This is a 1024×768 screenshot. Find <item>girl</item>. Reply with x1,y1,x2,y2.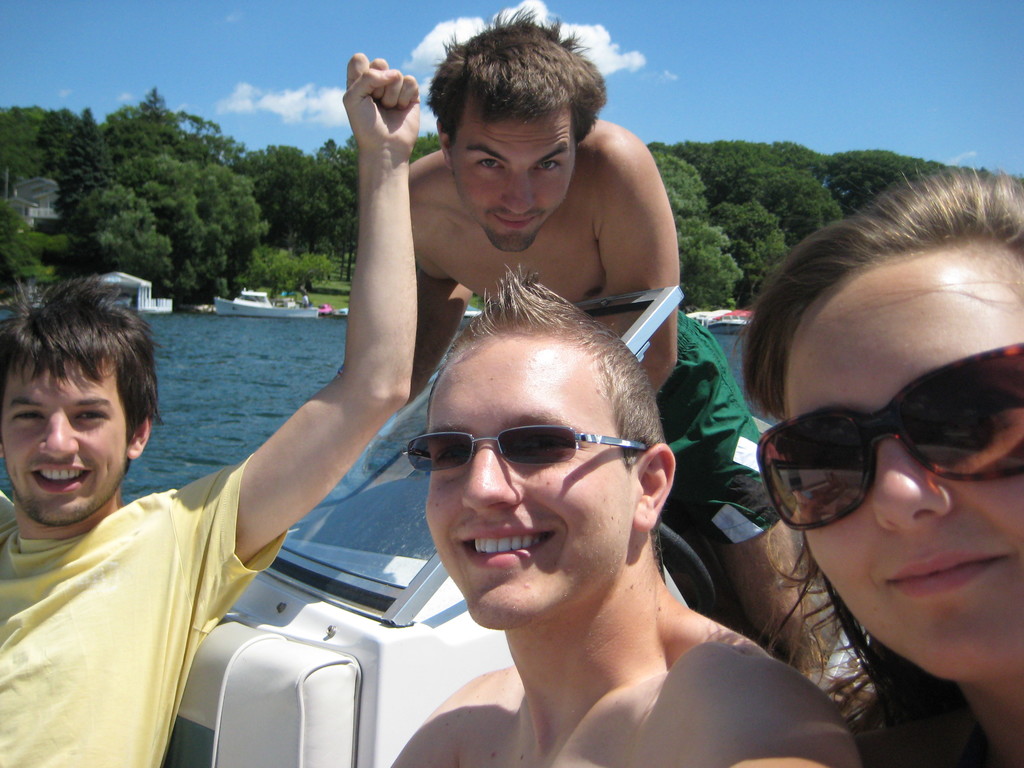
732,154,1023,767.
